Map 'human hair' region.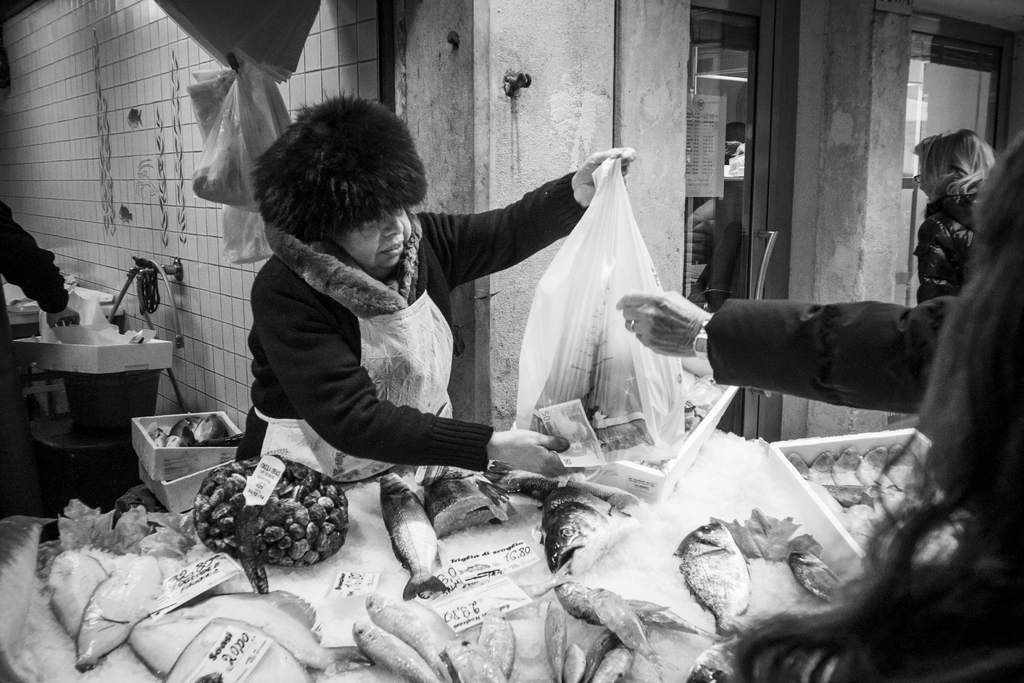
Mapped to locate(248, 90, 426, 245).
